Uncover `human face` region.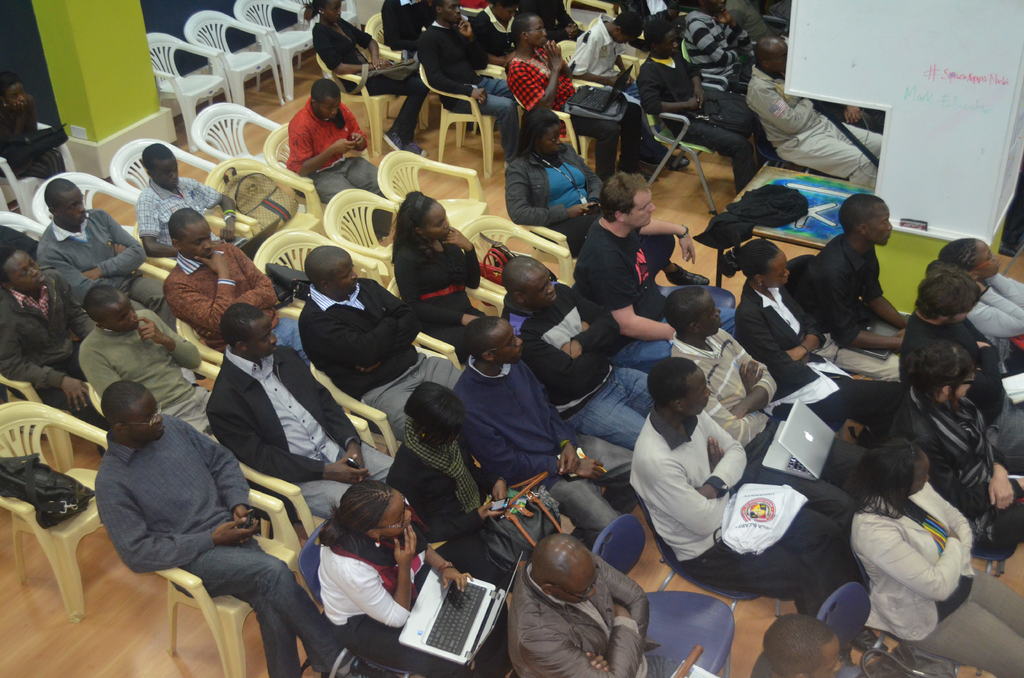
Uncovered: [322, 88, 343, 108].
